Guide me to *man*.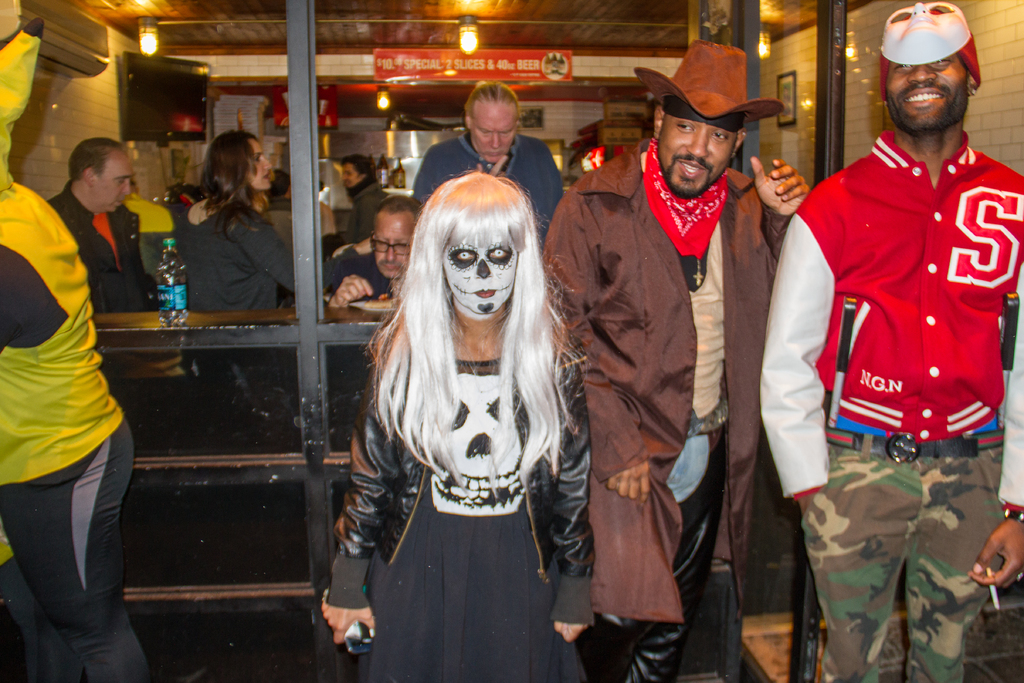
Guidance: {"x1": 47, "y1": 138, "x2": 150, "y2": 327}.
